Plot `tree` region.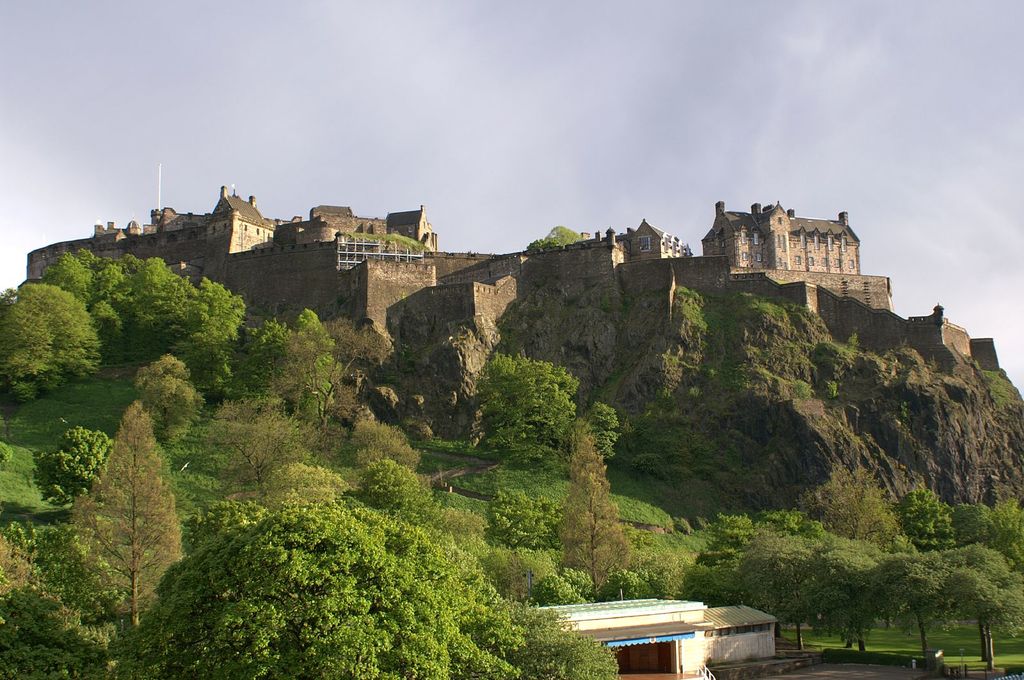
Plotted at 204,402,305,508.
